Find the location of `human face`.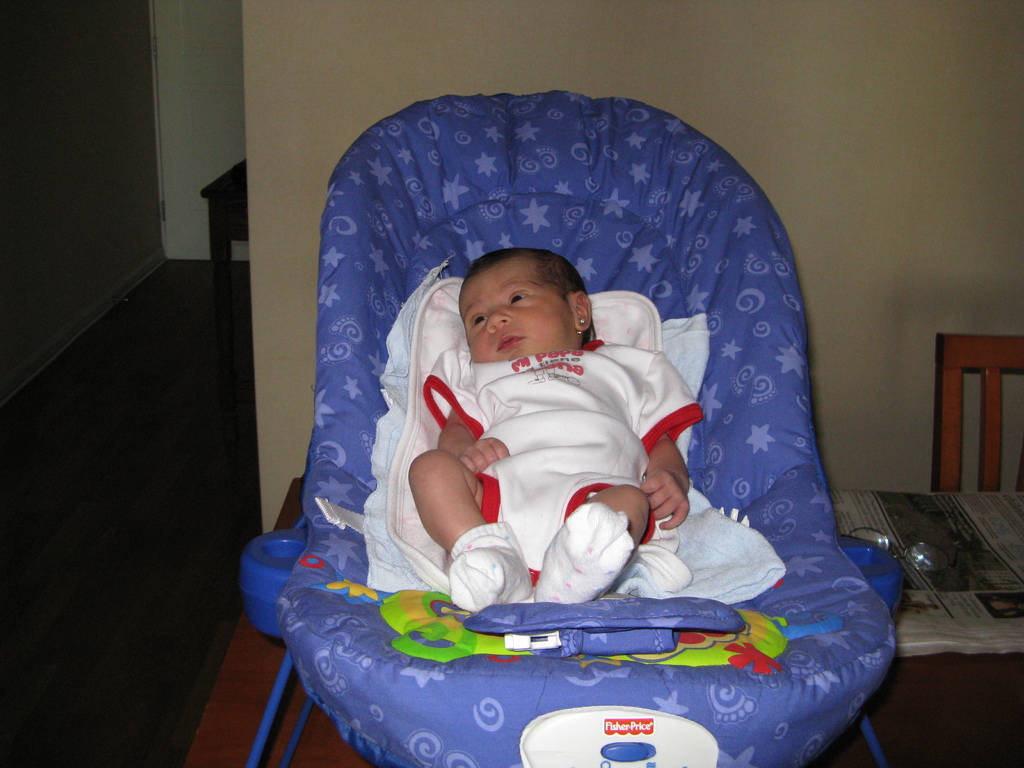
Location: bbox(460, 259, 573, 360).
